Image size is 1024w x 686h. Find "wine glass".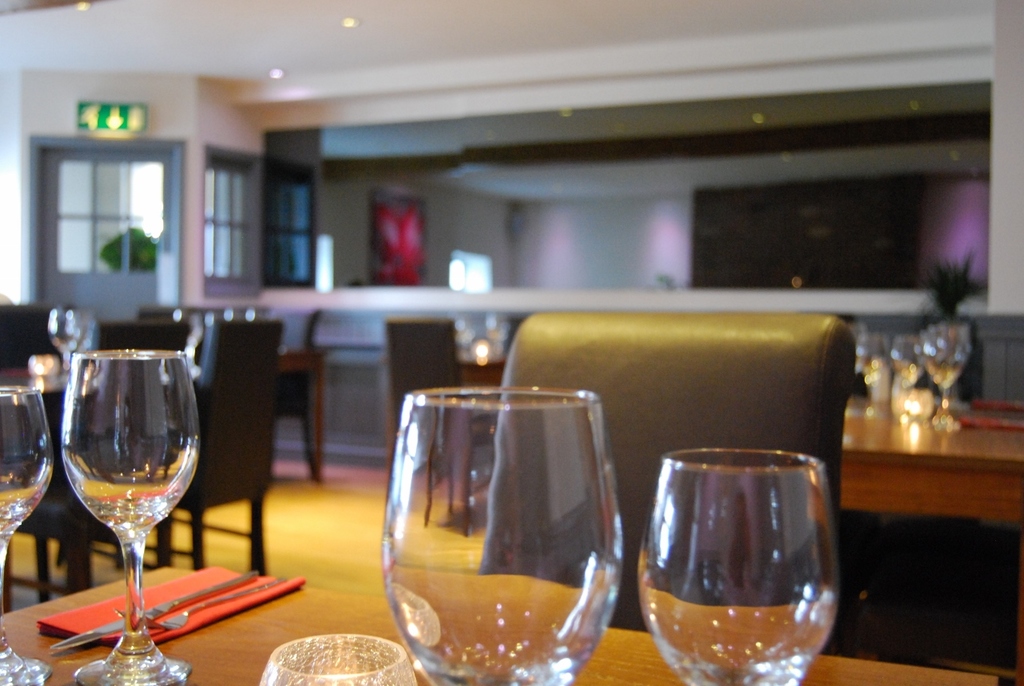
[left=58, top=347, right=202, bottom=685].
